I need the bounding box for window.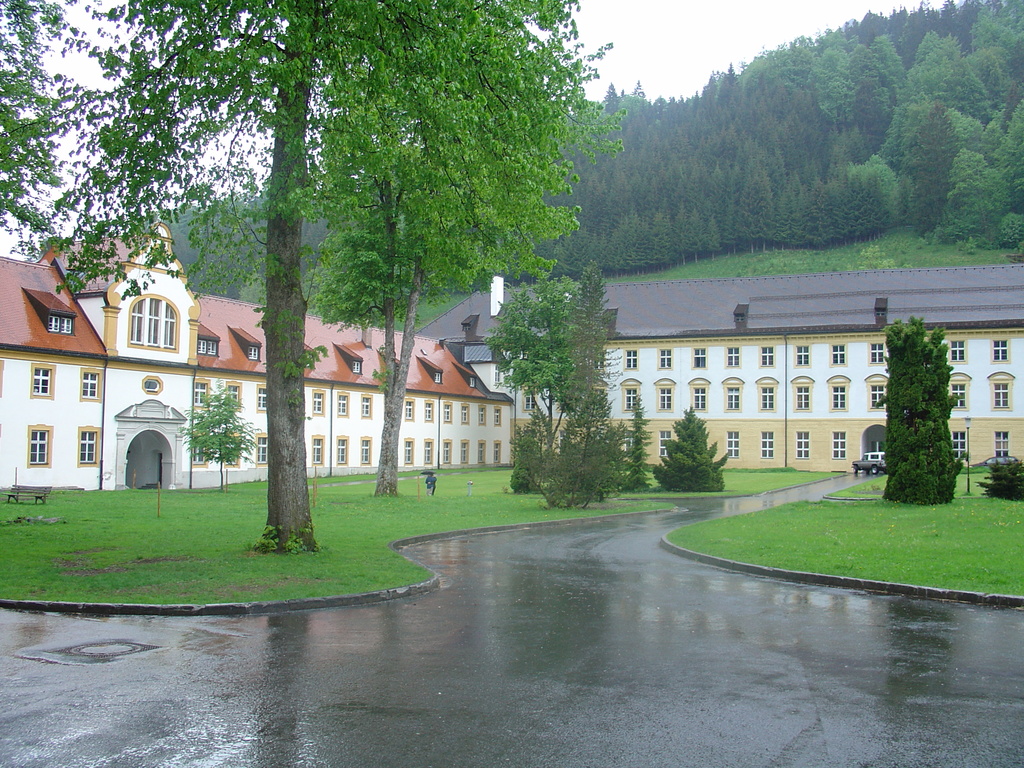
Here it is: <region>200, 337, 219, 353</region>.
